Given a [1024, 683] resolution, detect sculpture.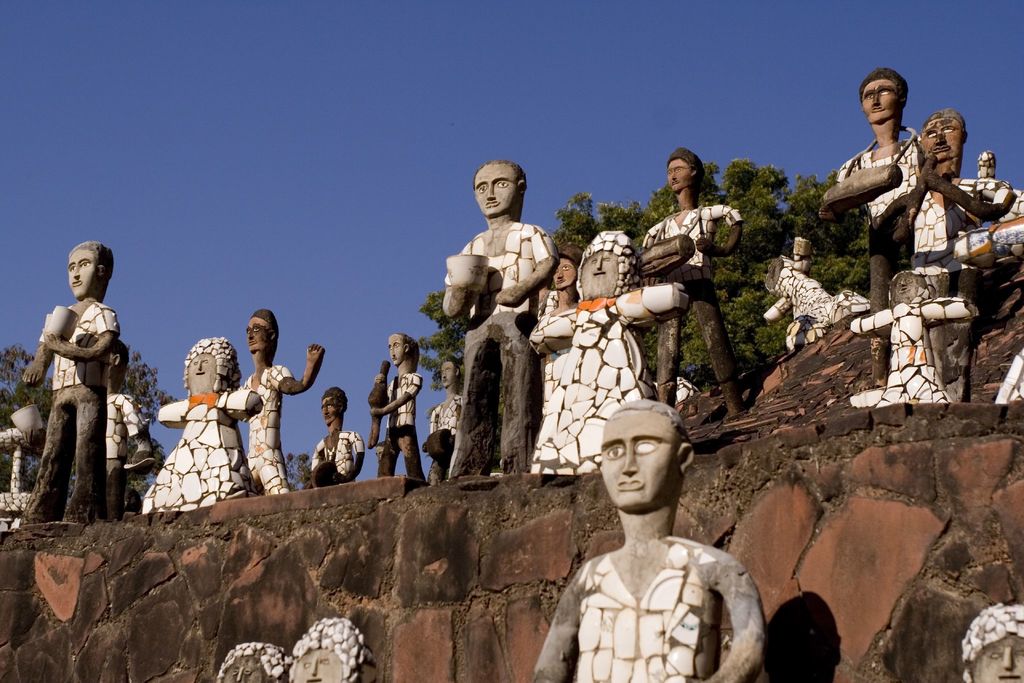
rect(536, 399, 767, 682).
